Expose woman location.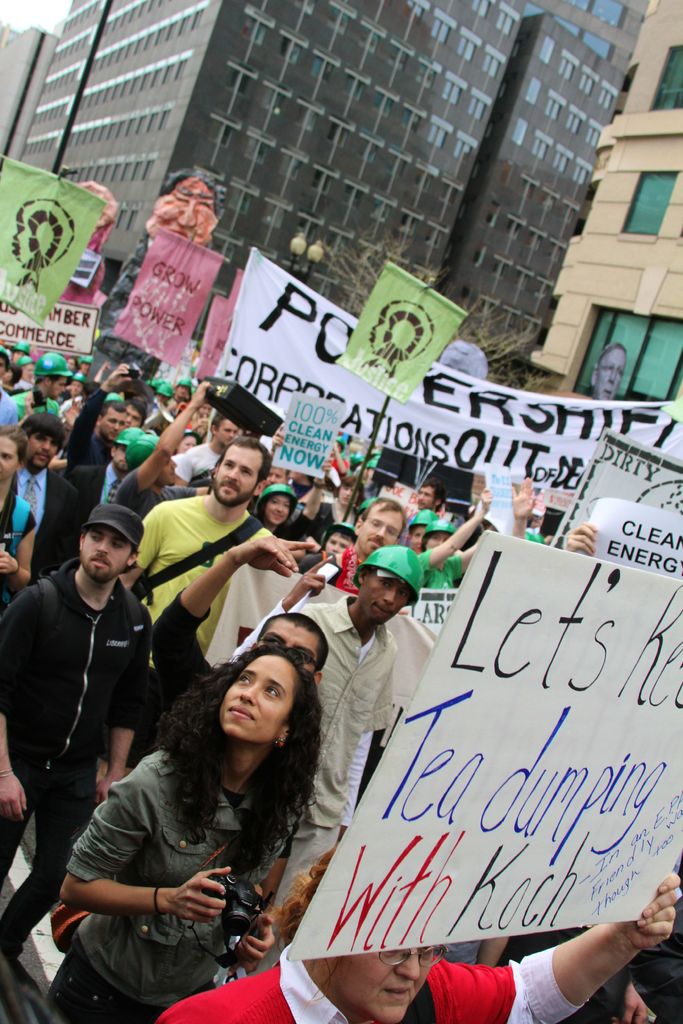
Exposed at rect(154, 839, 682, 1023).
